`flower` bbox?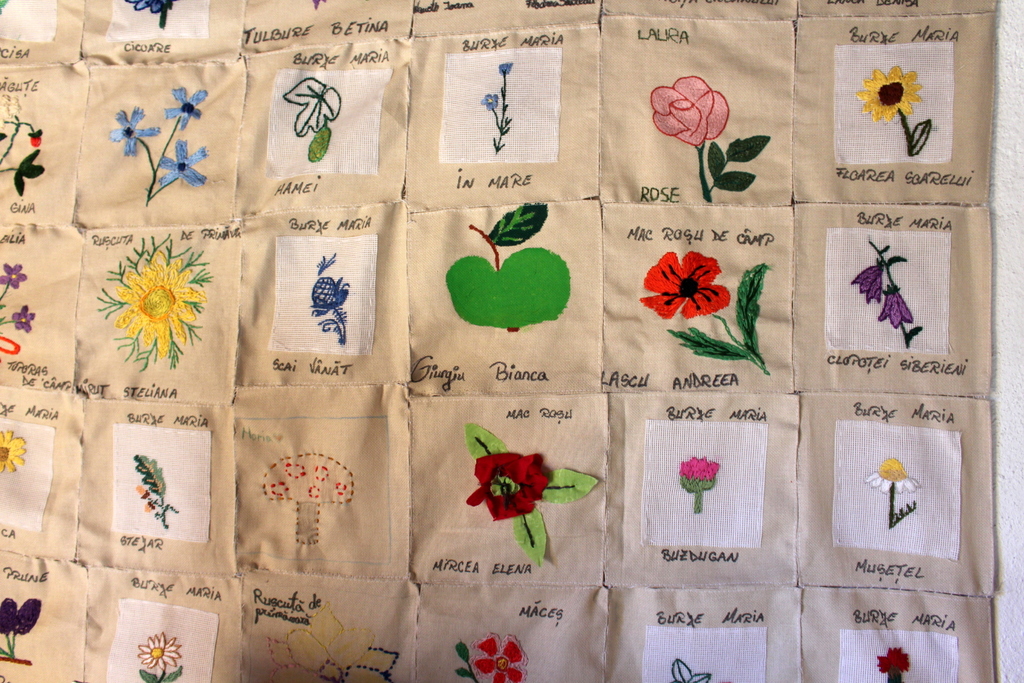
153:134:205:190
